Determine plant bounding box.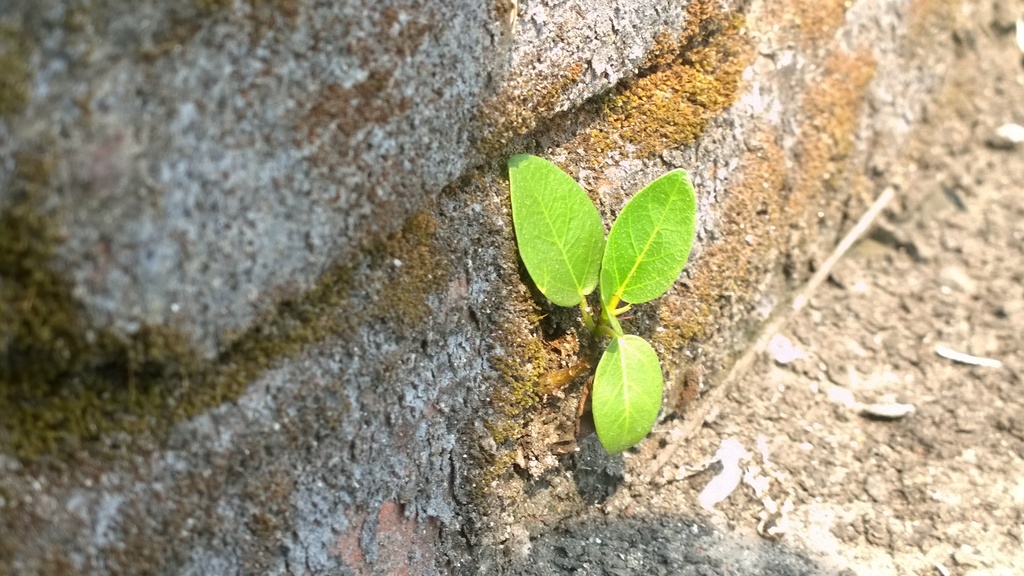
Determined: l=504, t=148, r=694, b=457.
